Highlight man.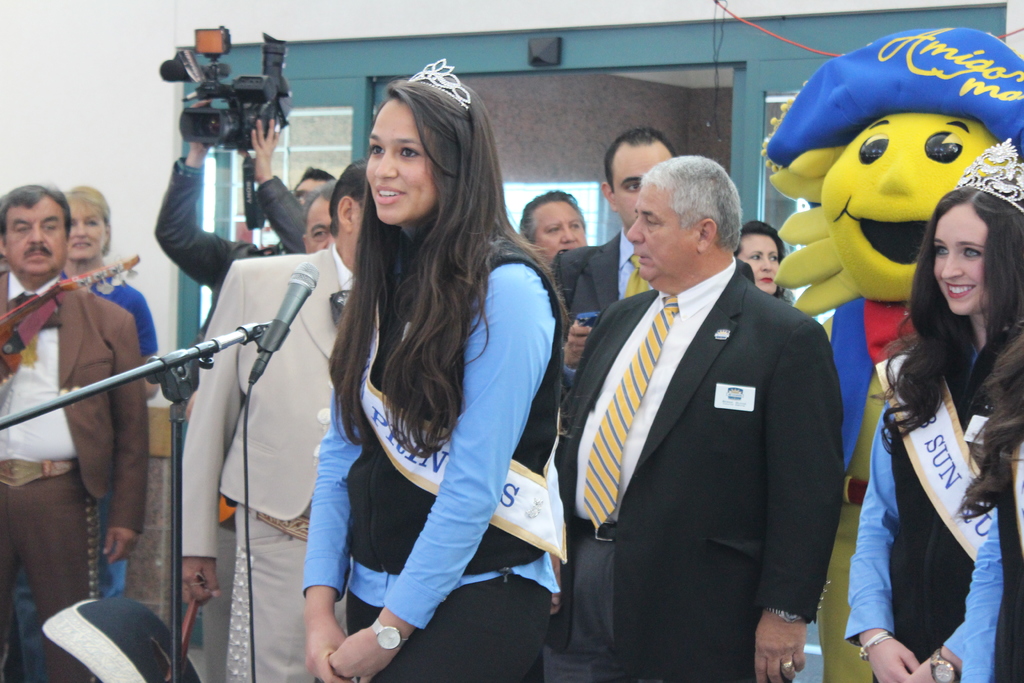
Highlighted region: (x1=0, y1=175, x2=152, y2=682).
